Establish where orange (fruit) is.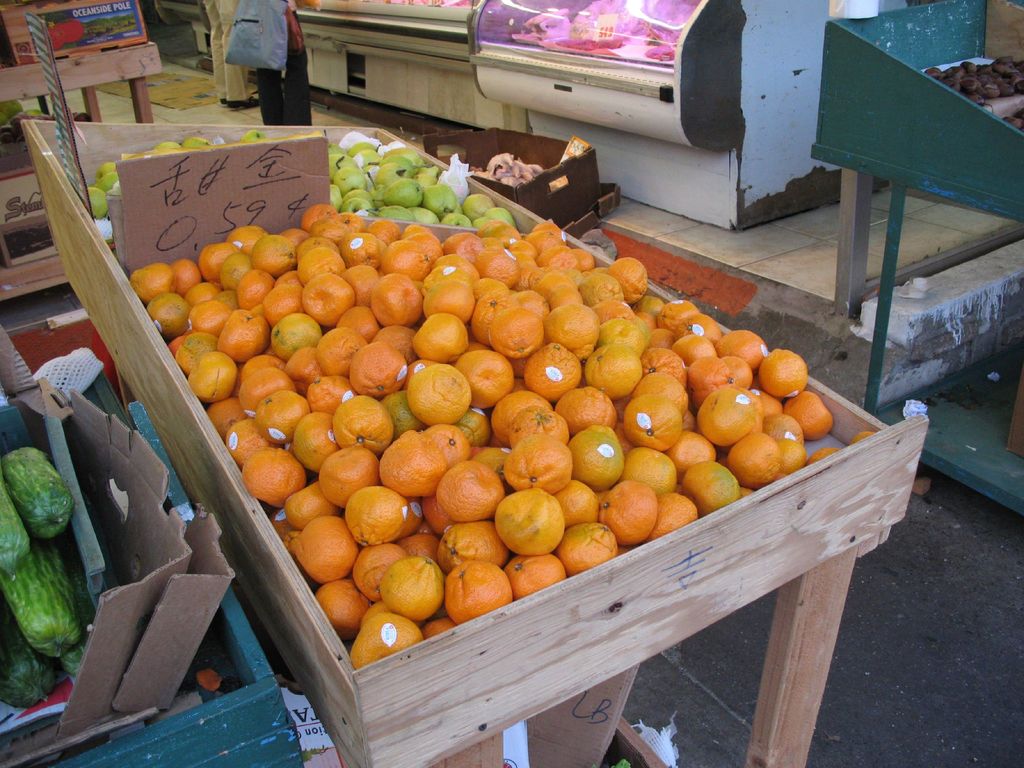
Established at detection(198, 244, 232, 278).
